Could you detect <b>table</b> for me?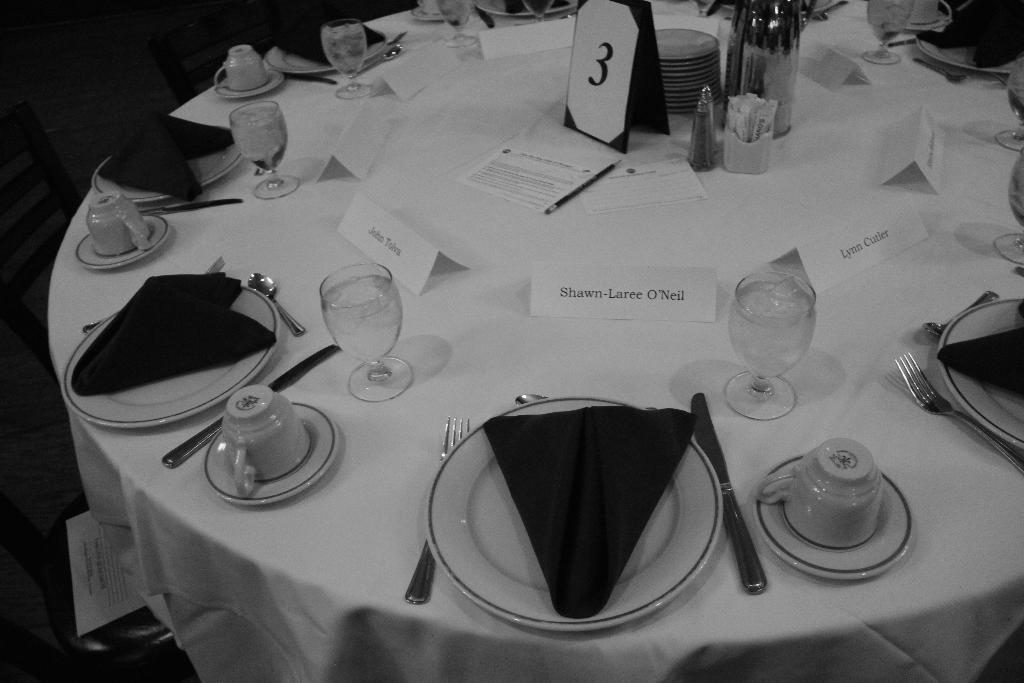
Detection result: left=50, top=0, right=1023, bottom=682.
